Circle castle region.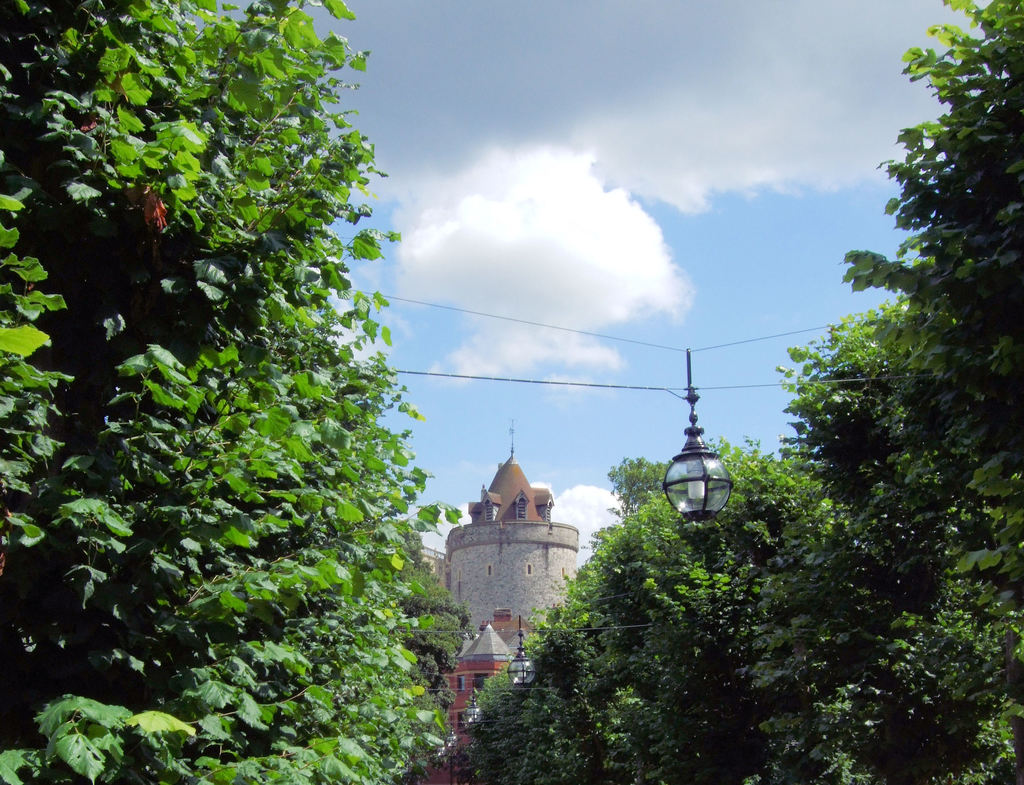
Region: [left=422, top=420, right=586, bottom=784].
